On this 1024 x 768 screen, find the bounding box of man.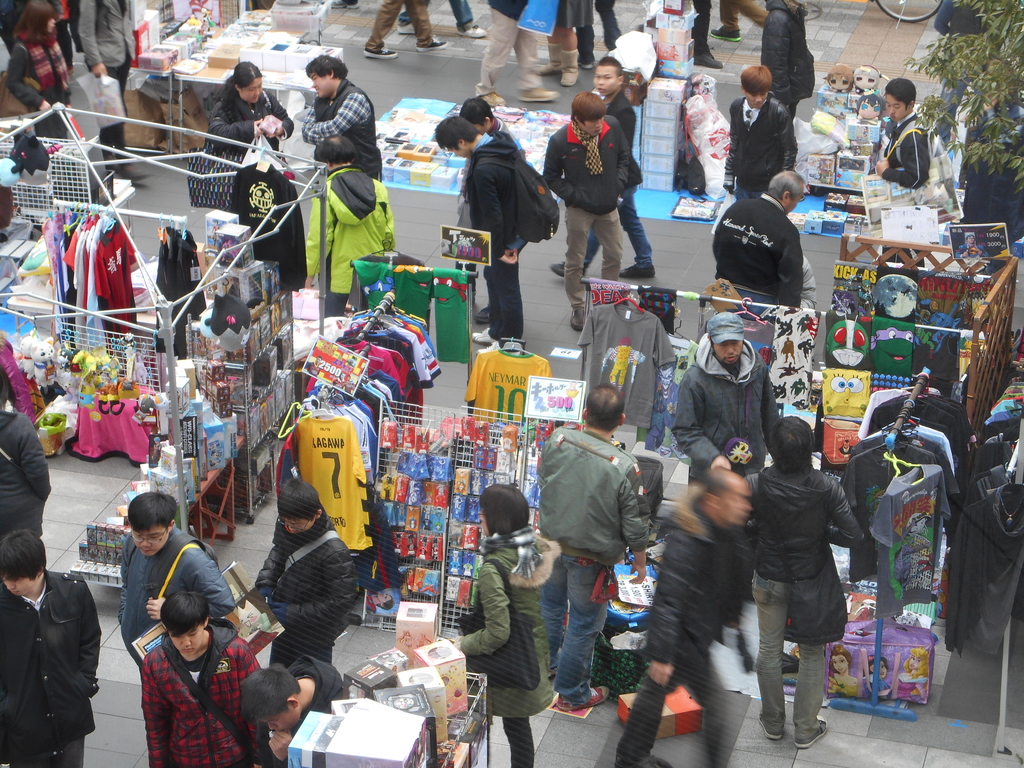
Bounding box: box=[754, 0, 818, 121].
